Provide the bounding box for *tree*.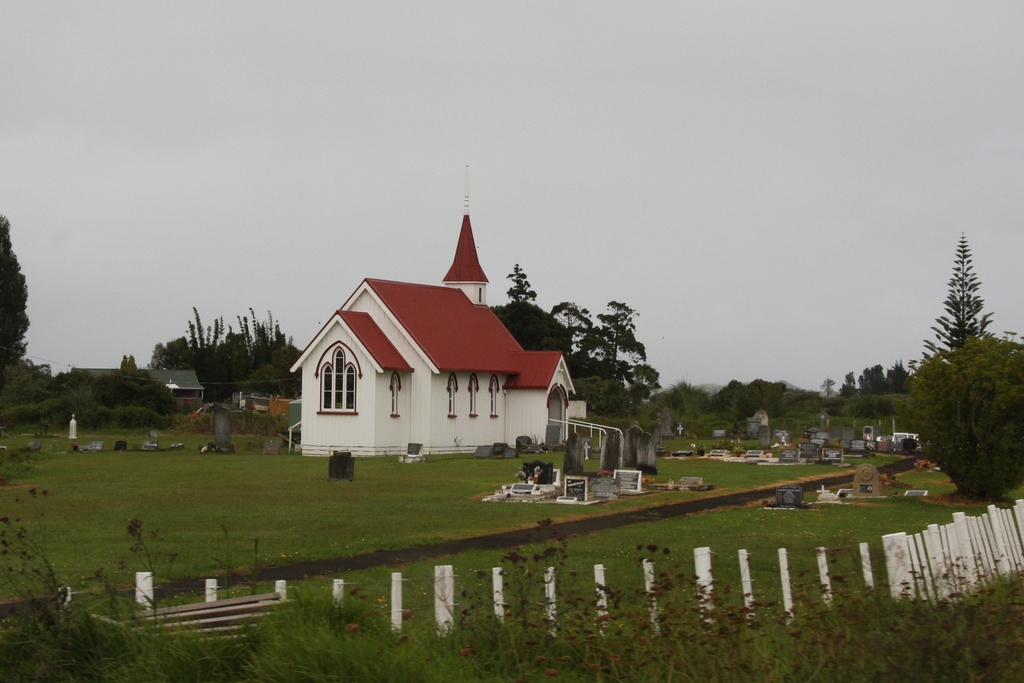
bbox(922, 232, 995, 352).
